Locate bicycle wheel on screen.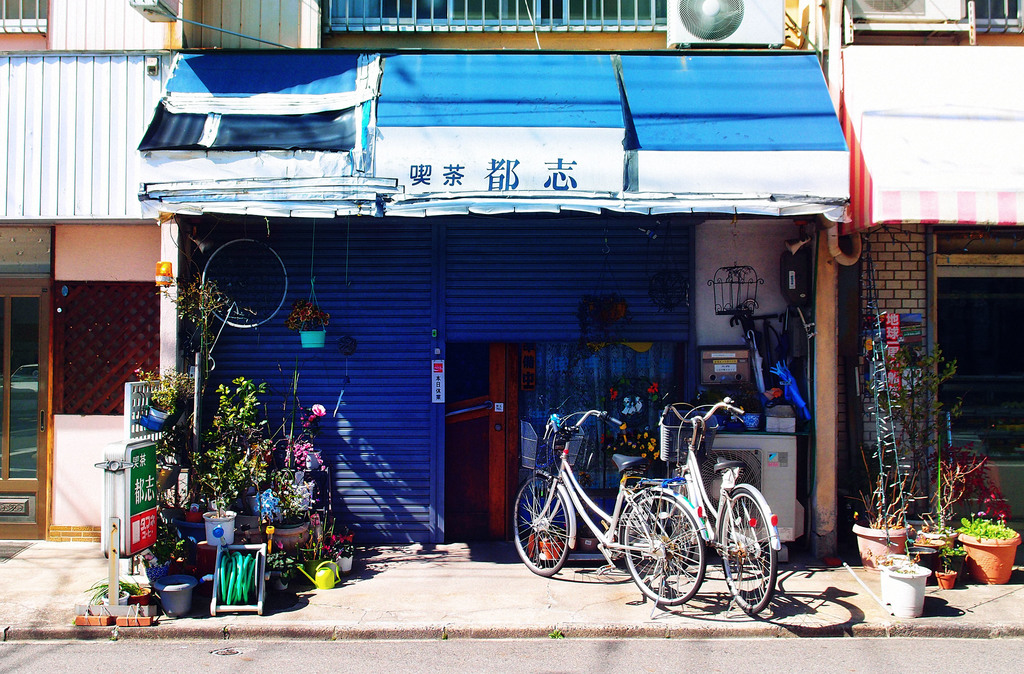
On screen at [719,491,781,618].
